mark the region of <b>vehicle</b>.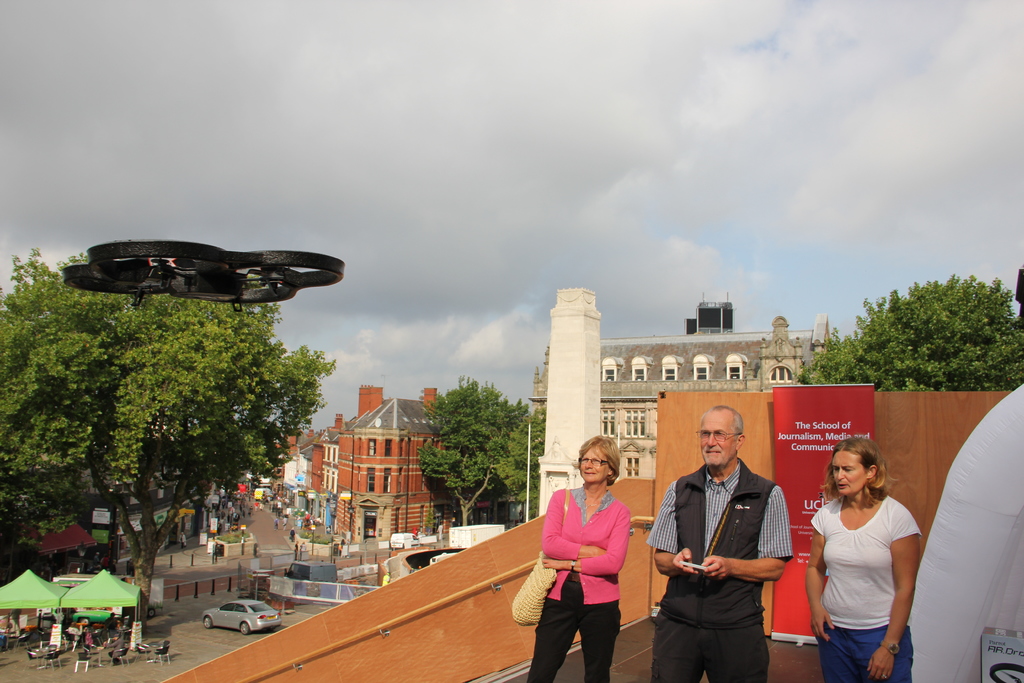
Region: {"left": 64, "top": 240, "right": 344, "bottom": 318}.
